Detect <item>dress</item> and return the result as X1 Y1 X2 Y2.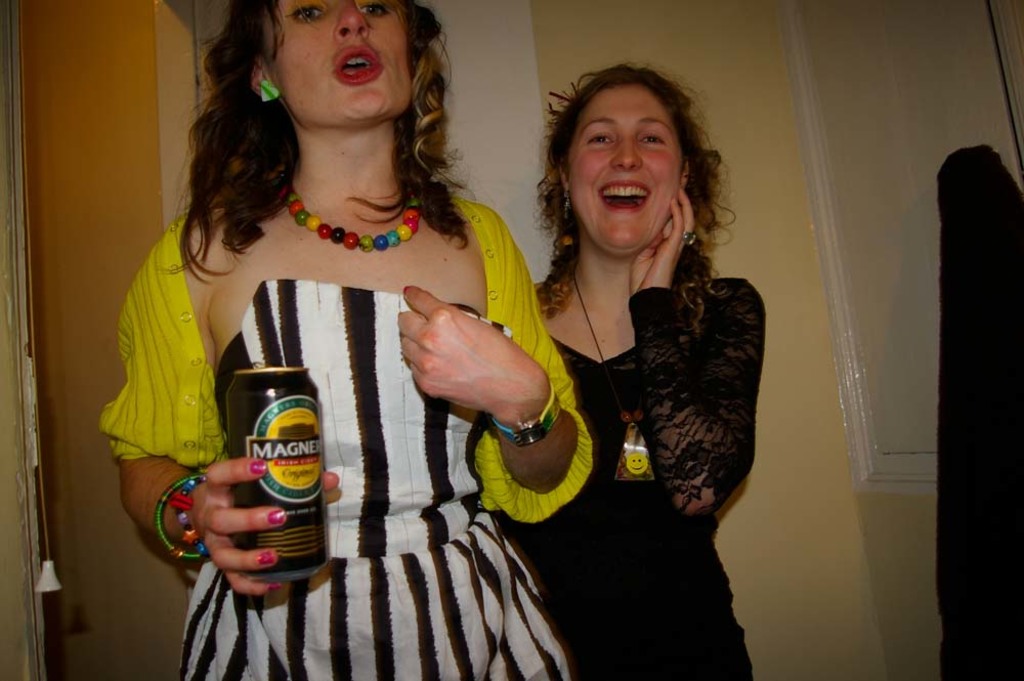
492 278 769 680.
